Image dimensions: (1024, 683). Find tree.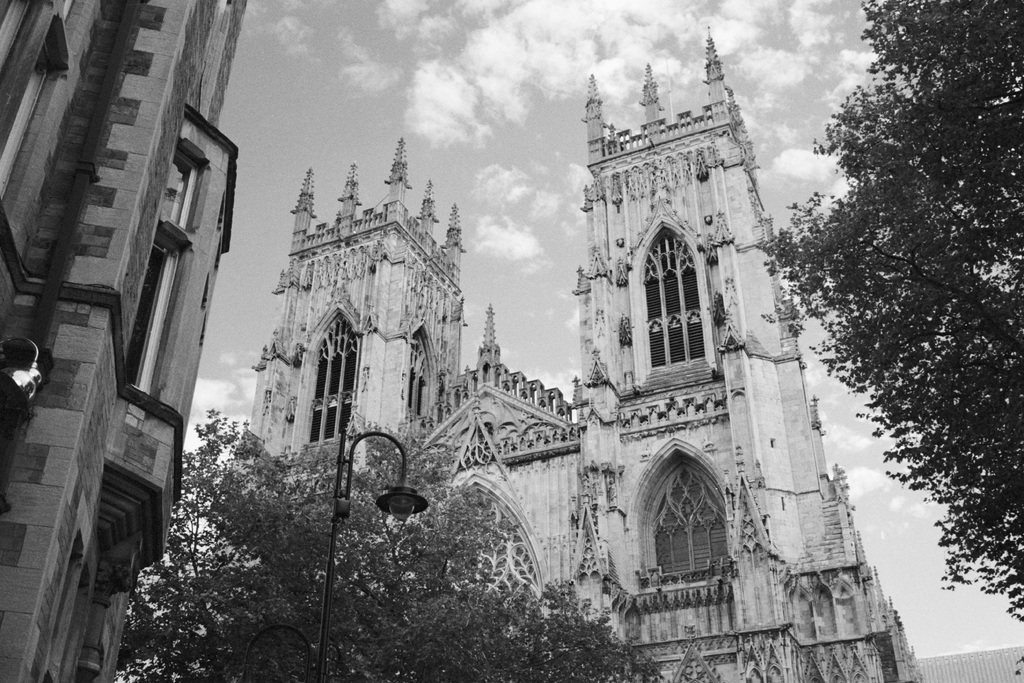
rect(207, 453, 674, 682).
